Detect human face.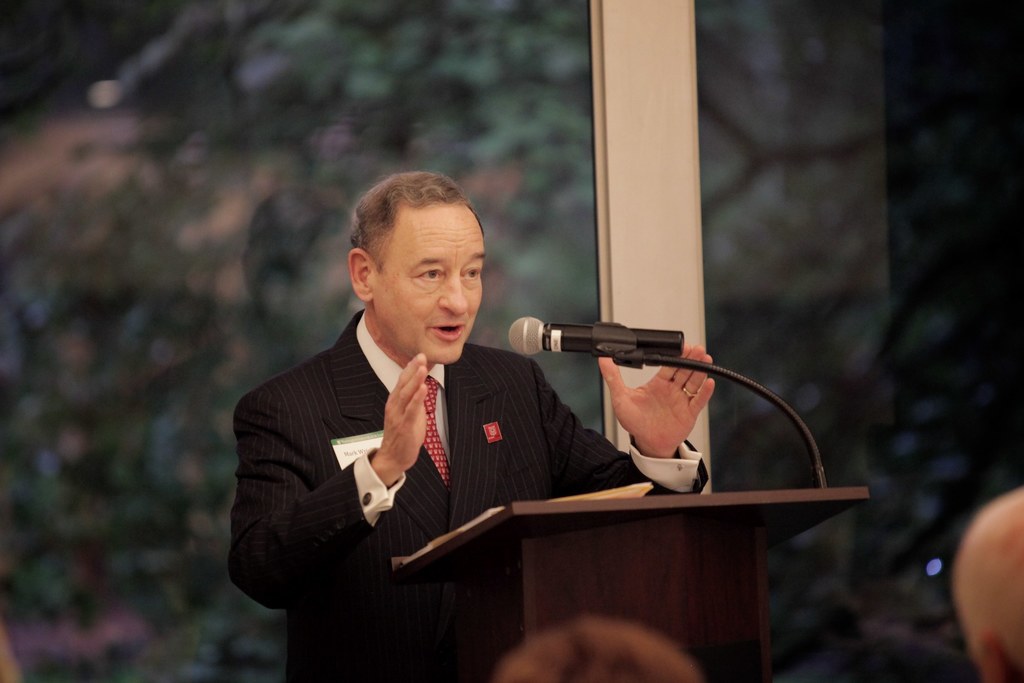
Detected at {"x1": 378, "y1": 204, "x2": 486, "y2": 367}.
